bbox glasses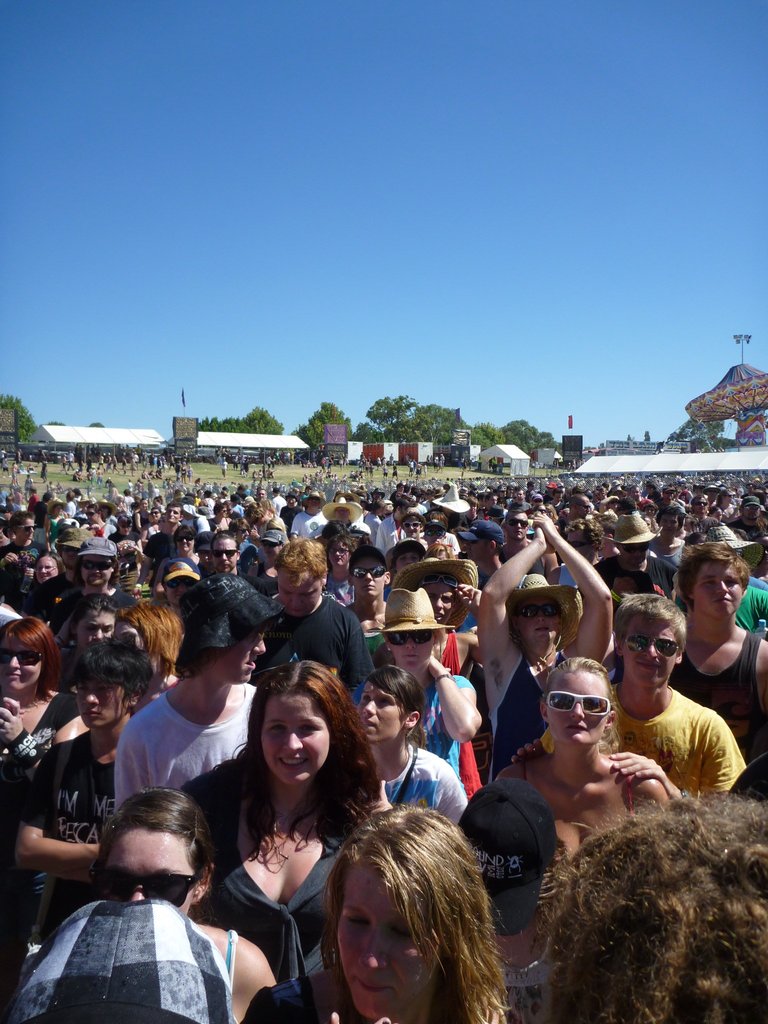
BBox(386, 629, 433, 646)
